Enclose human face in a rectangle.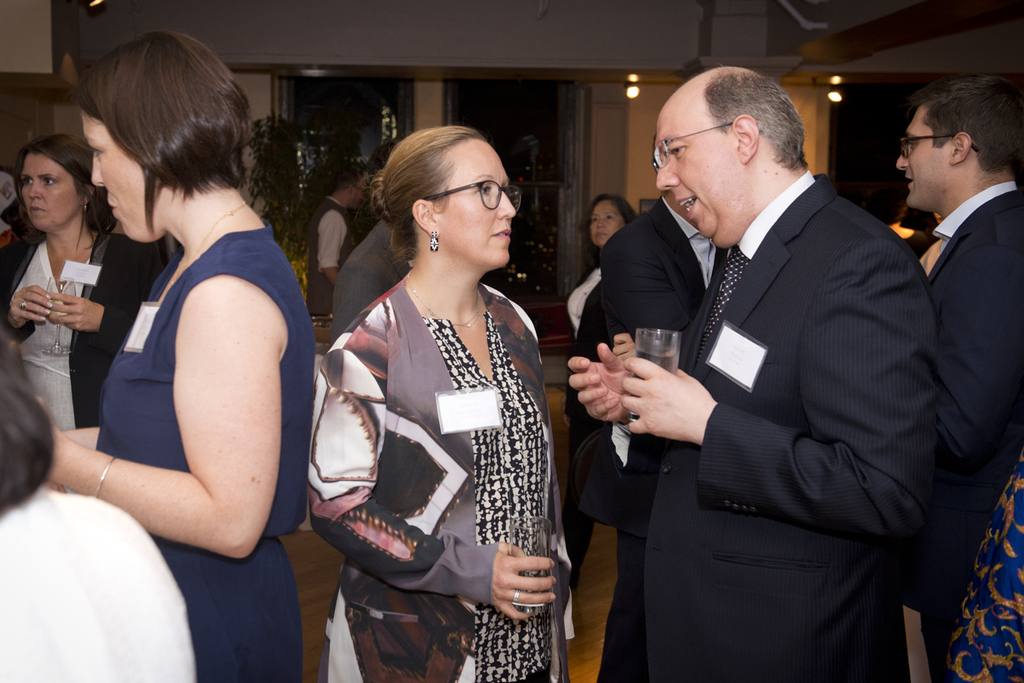
{"left": 85, "top": 110, "right": 151, "bottom": 240}.
